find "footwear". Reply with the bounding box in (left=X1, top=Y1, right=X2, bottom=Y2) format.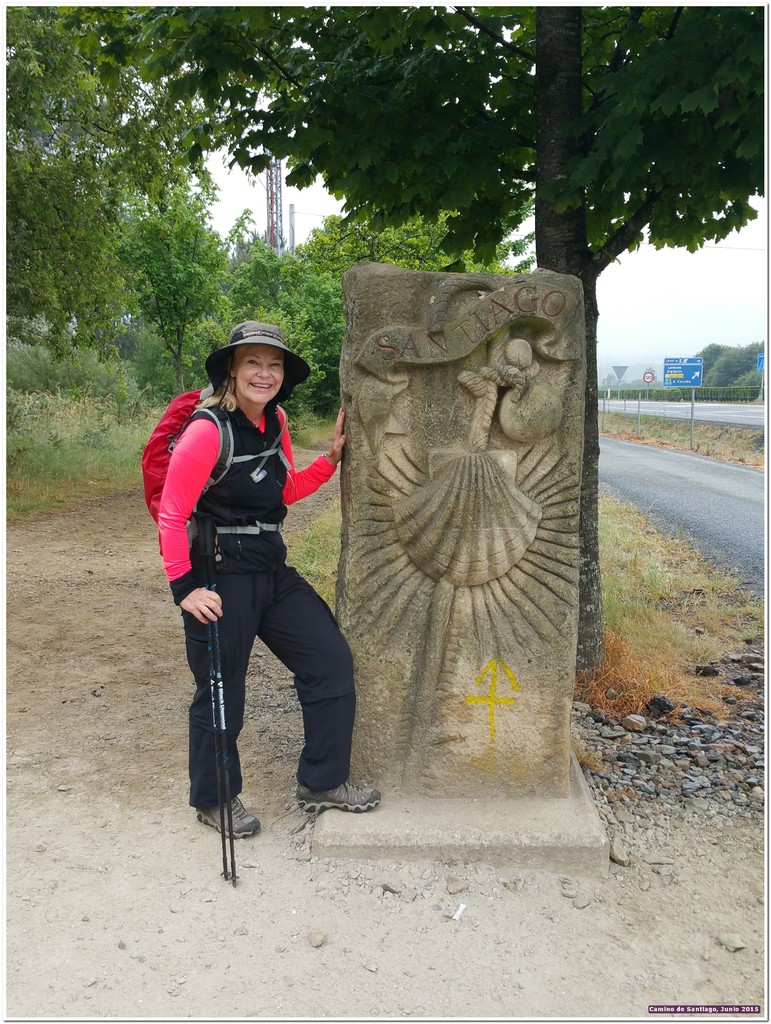
(left=195, top=797, right=258, bottom=837).
